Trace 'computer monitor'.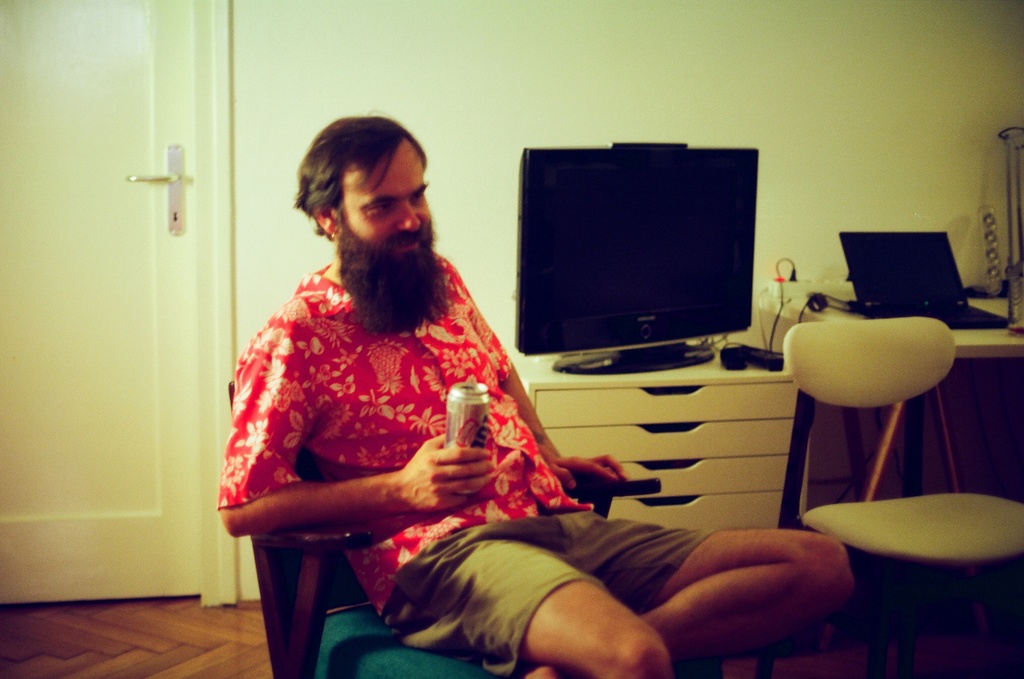
Traced to region(503, 151, 779, 382).
